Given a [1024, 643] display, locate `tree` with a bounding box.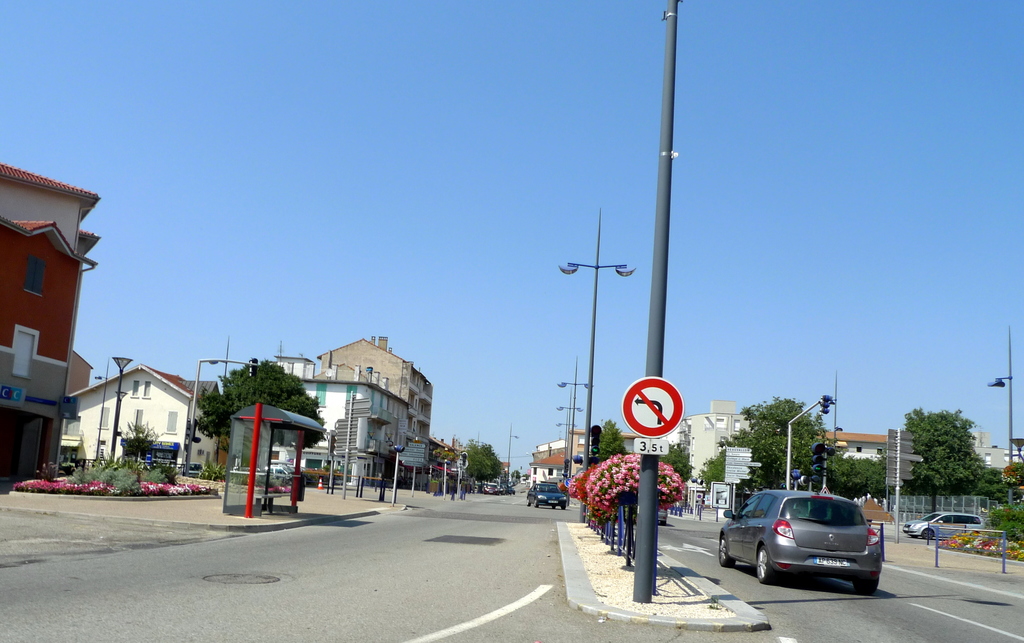
Located: <region>595, 416, 627, 457</region>.
